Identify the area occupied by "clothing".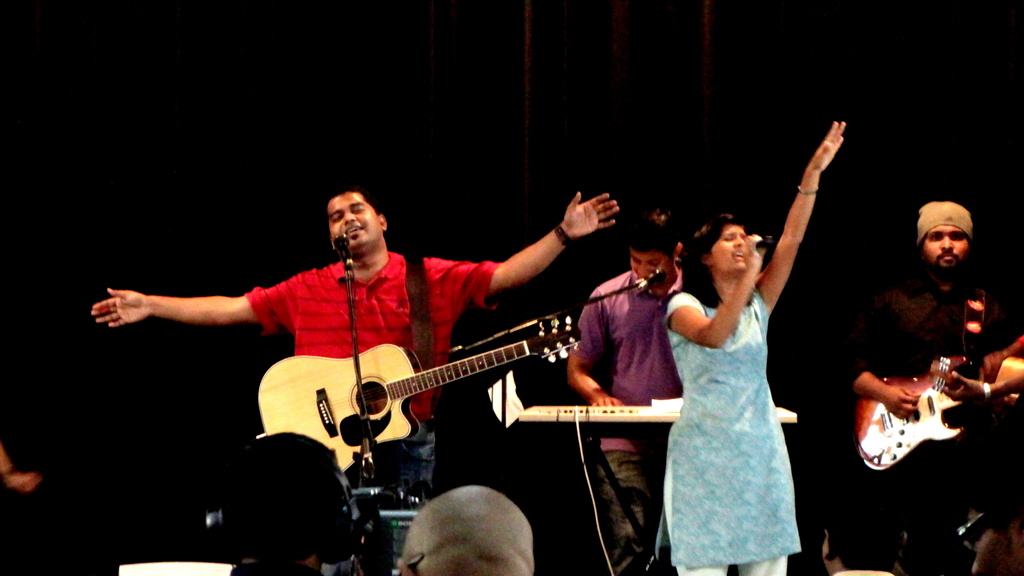
Area: [x1=242, y1=245, x2=501, y2=505].
